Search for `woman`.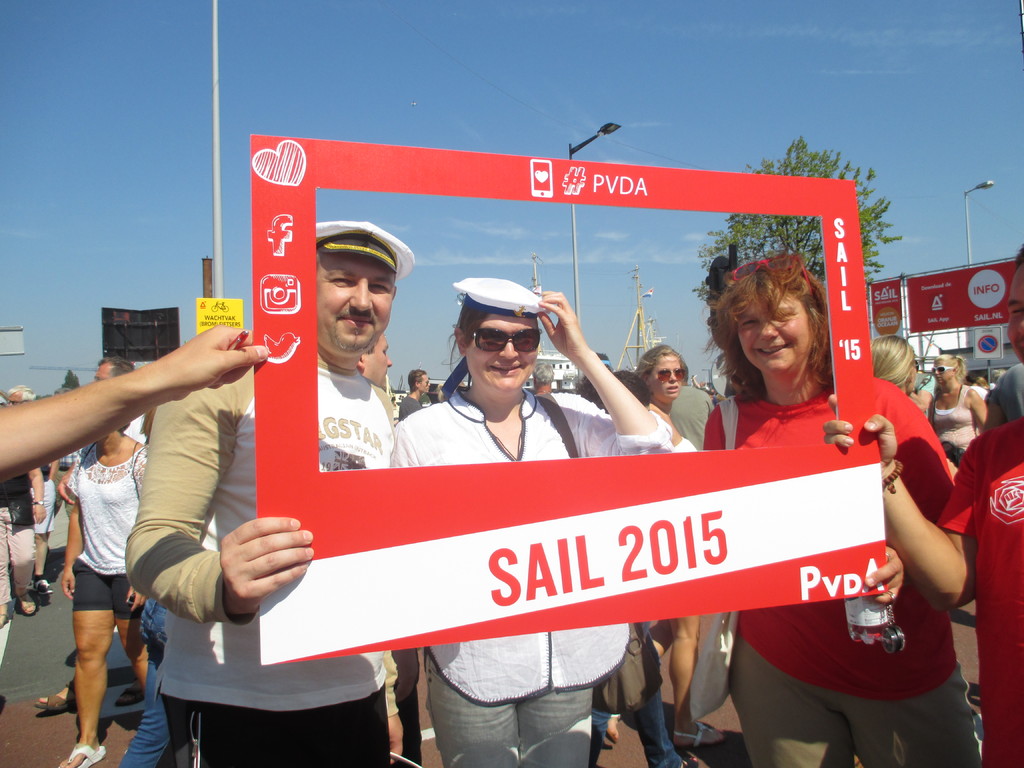
Found at x1=928, y1=348, x2=995, y2=468.
